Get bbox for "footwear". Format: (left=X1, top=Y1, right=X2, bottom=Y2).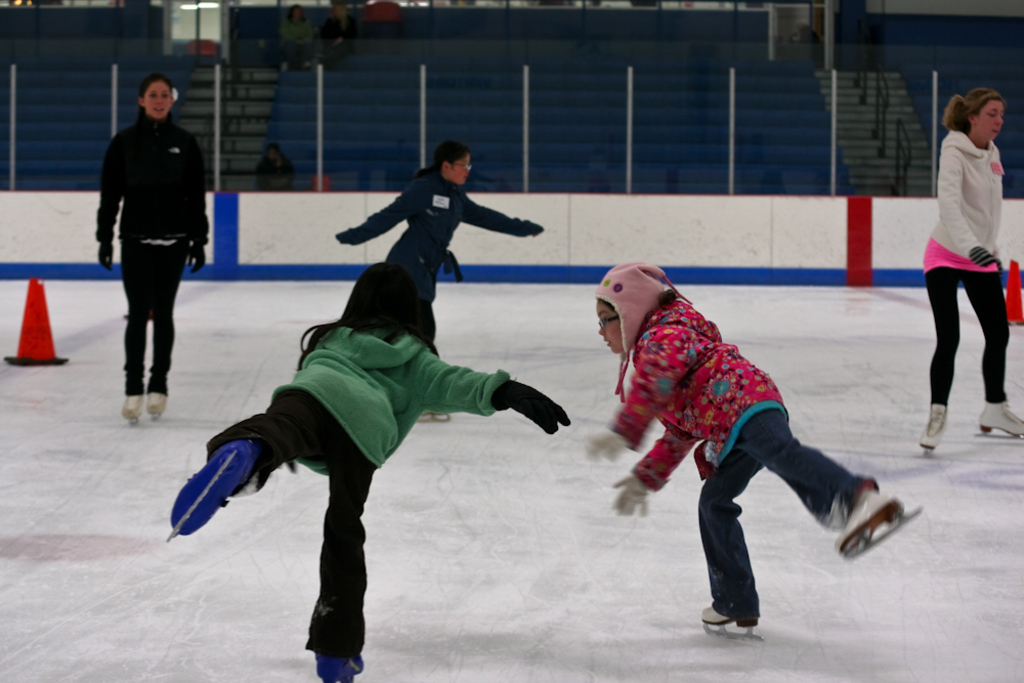
(left=699, top=599, right=762, bottom=638).
